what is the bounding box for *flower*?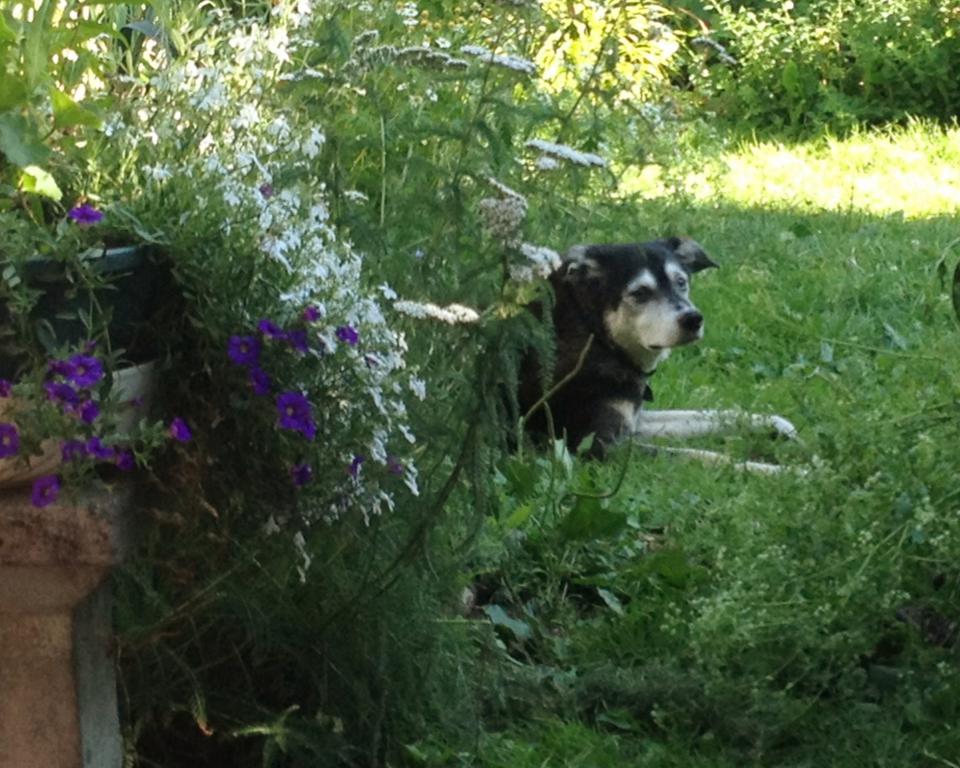
x1=229 y1=336 x2=253 y2=357.
